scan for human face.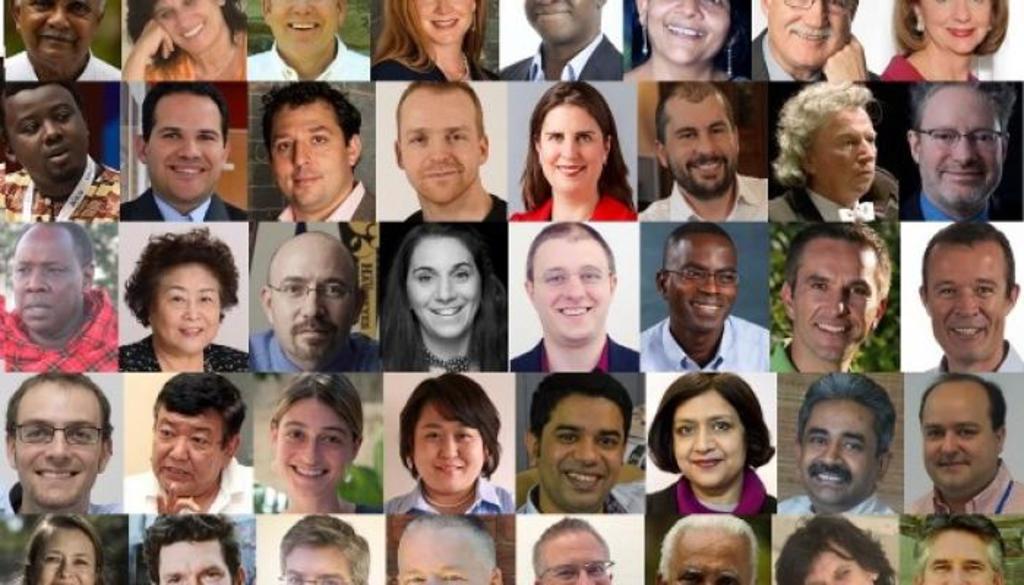
Scan result: l=667, t=237, r=737, b=329.
